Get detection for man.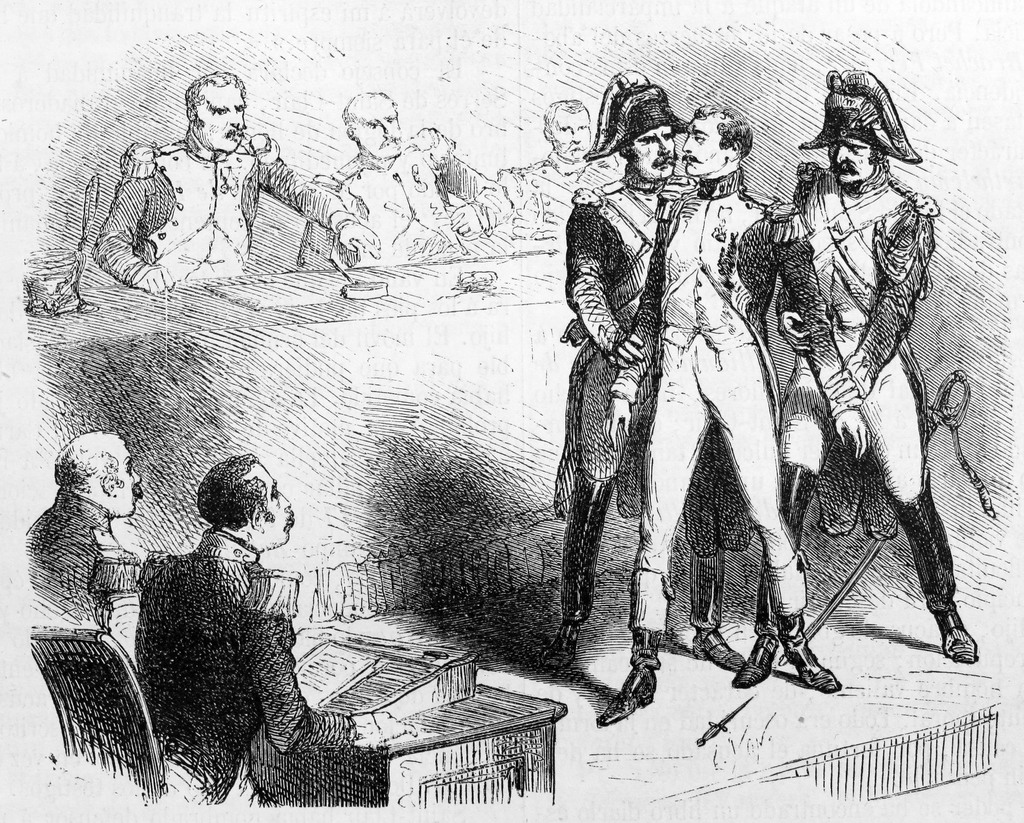
Detection: <box>86,76,353,280</box>.
